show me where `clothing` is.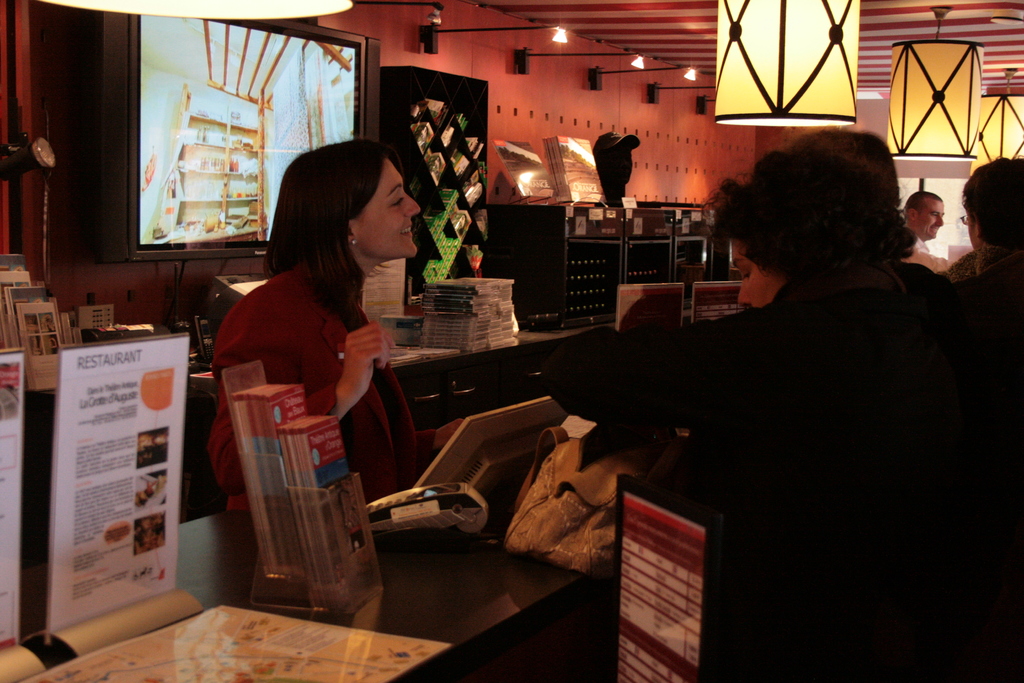
`clothing` is at [906, 226, 950, 272].
